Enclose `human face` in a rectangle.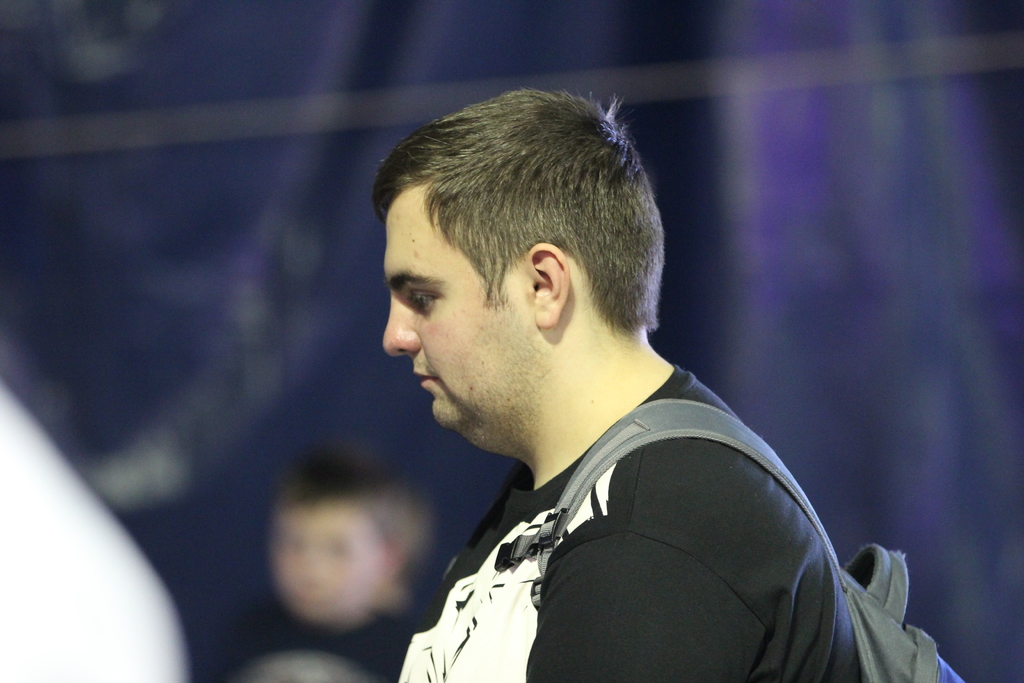
BBox(379, 177, 536, 431).
